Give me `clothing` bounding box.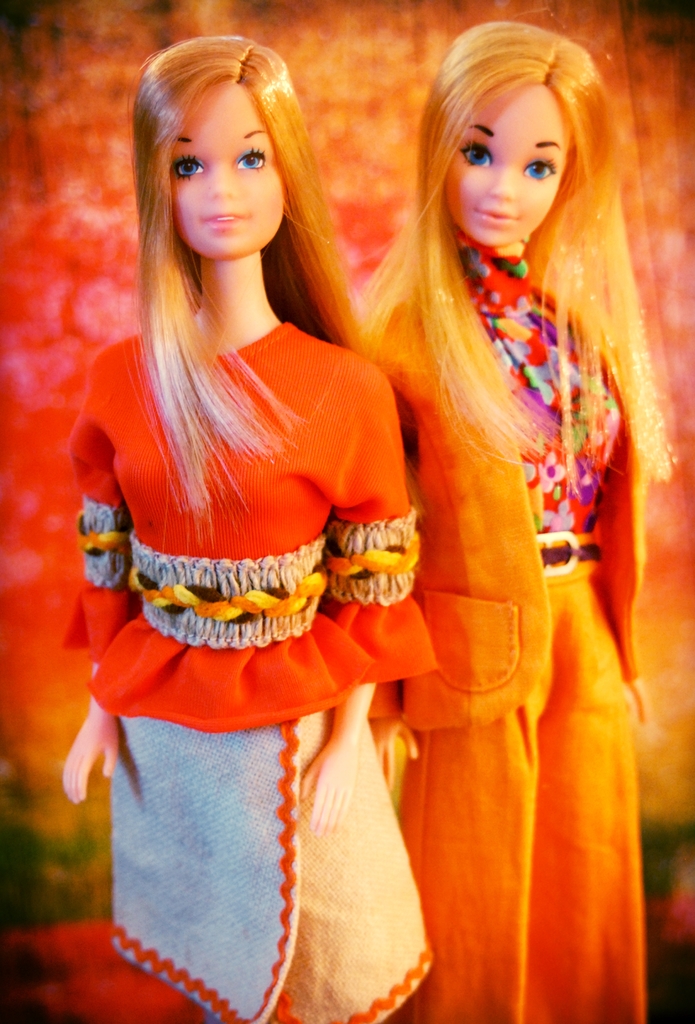
(x1=369, y1=221, x2=641, y2=1023).
